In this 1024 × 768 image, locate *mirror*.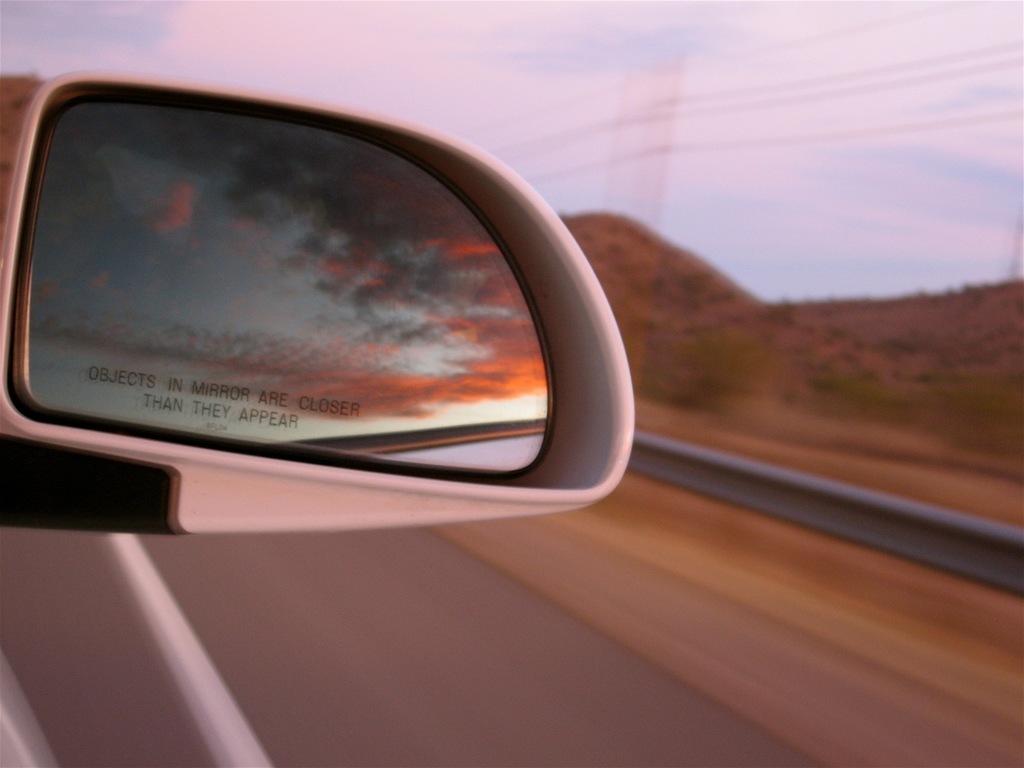
Bounding box: select_region(18, 100, 557, 477).
